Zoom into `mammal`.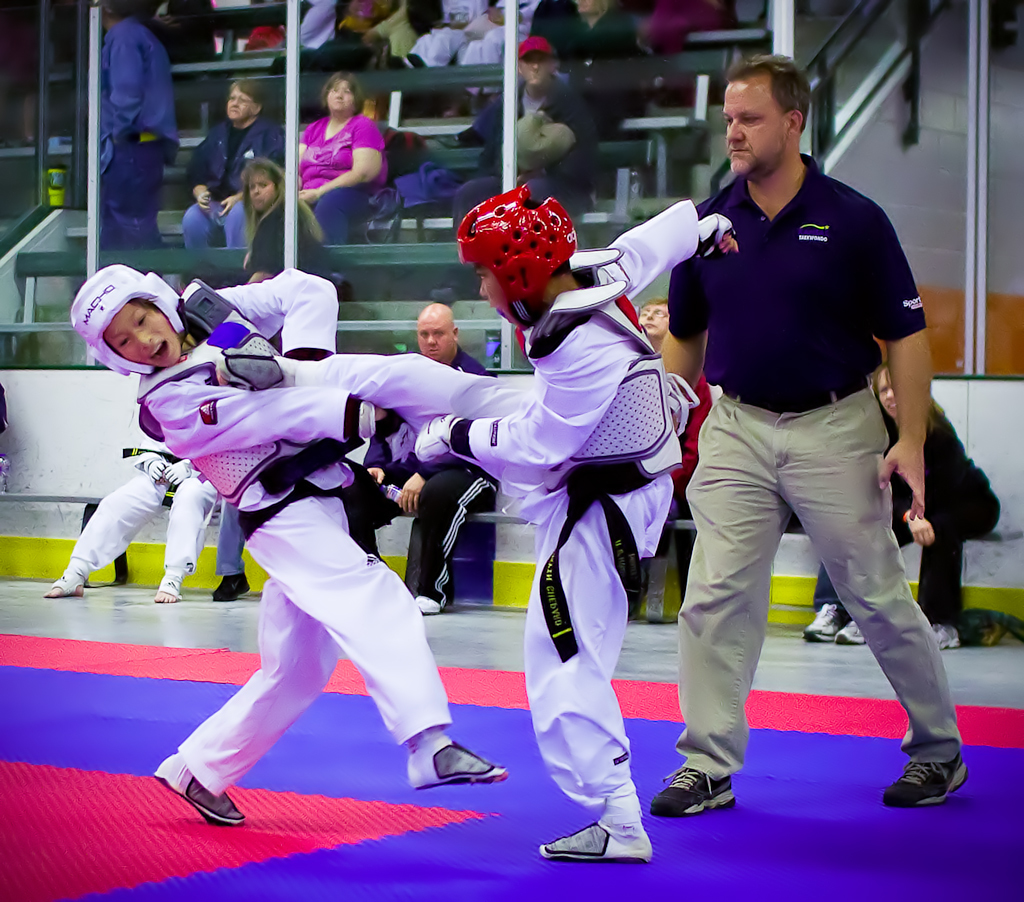
Zoom target: x1=636 y1=297 x2=711 y2=606.
